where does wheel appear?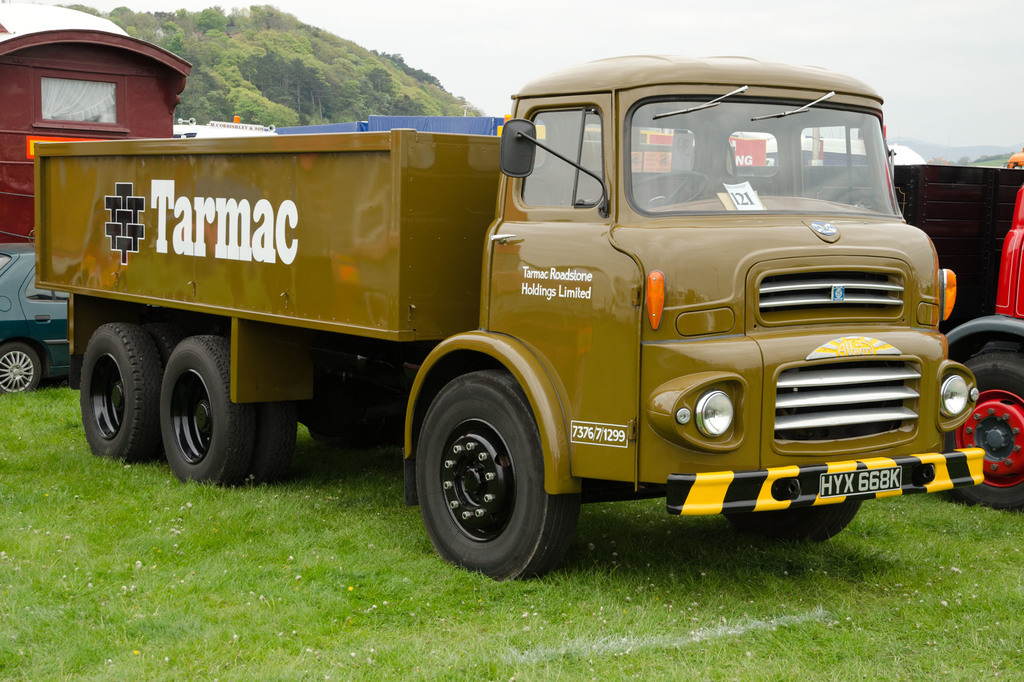
Appears at region(948, 353, 1023, 511).
